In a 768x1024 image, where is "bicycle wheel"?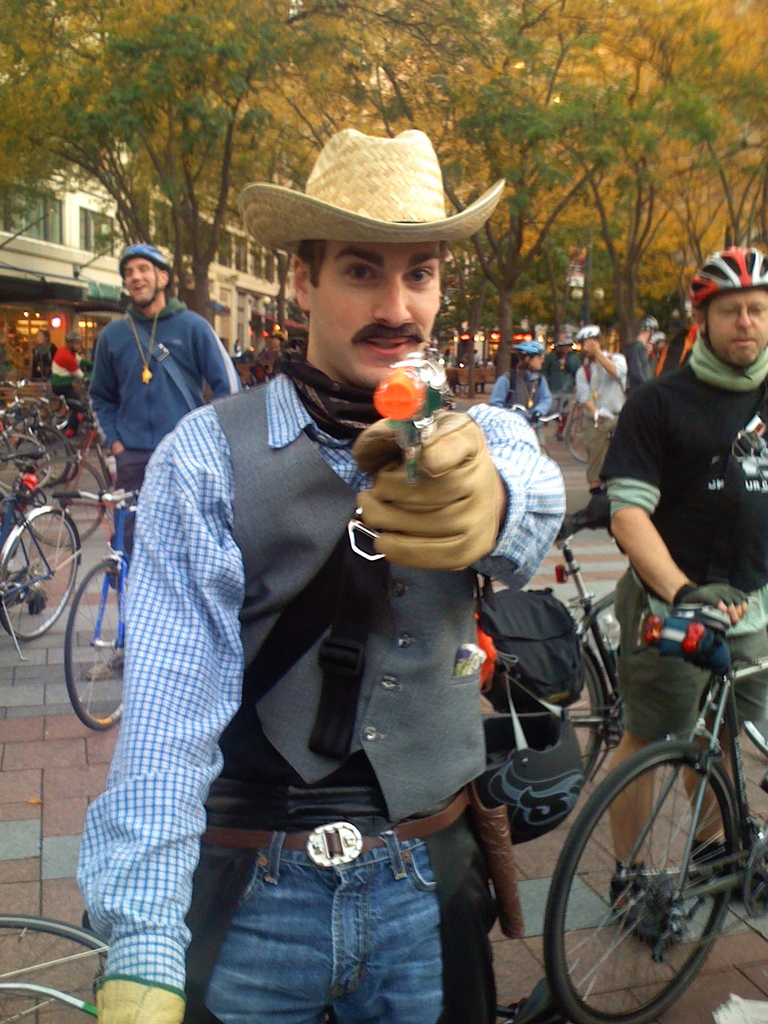
bbox(0, 906, 109, 1023).
